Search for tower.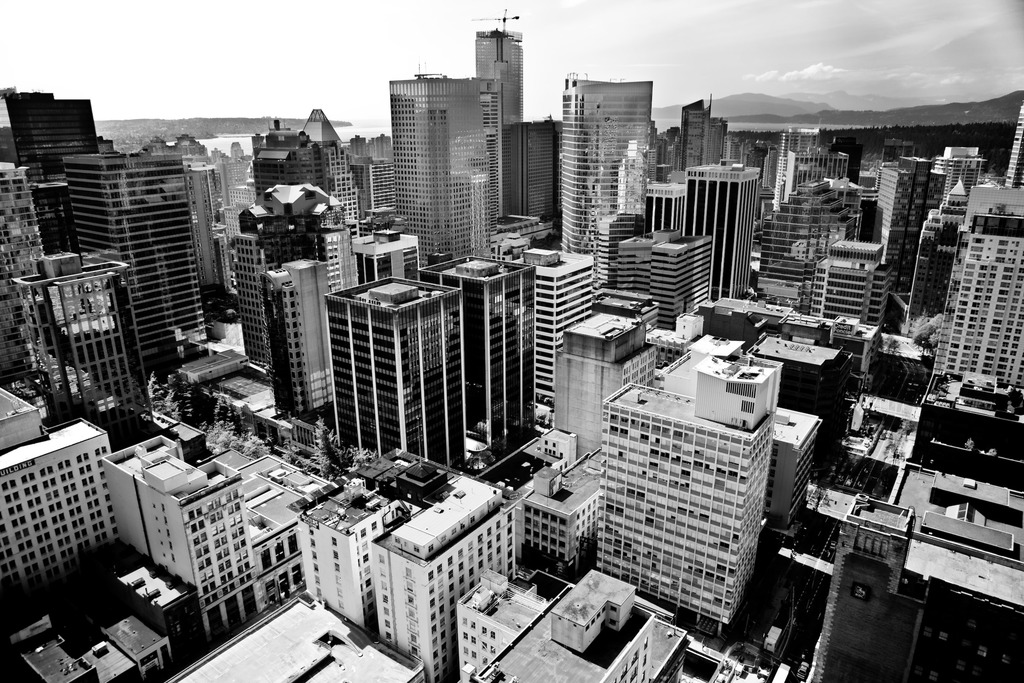
Found at locate(646, 218, 724, 342).
